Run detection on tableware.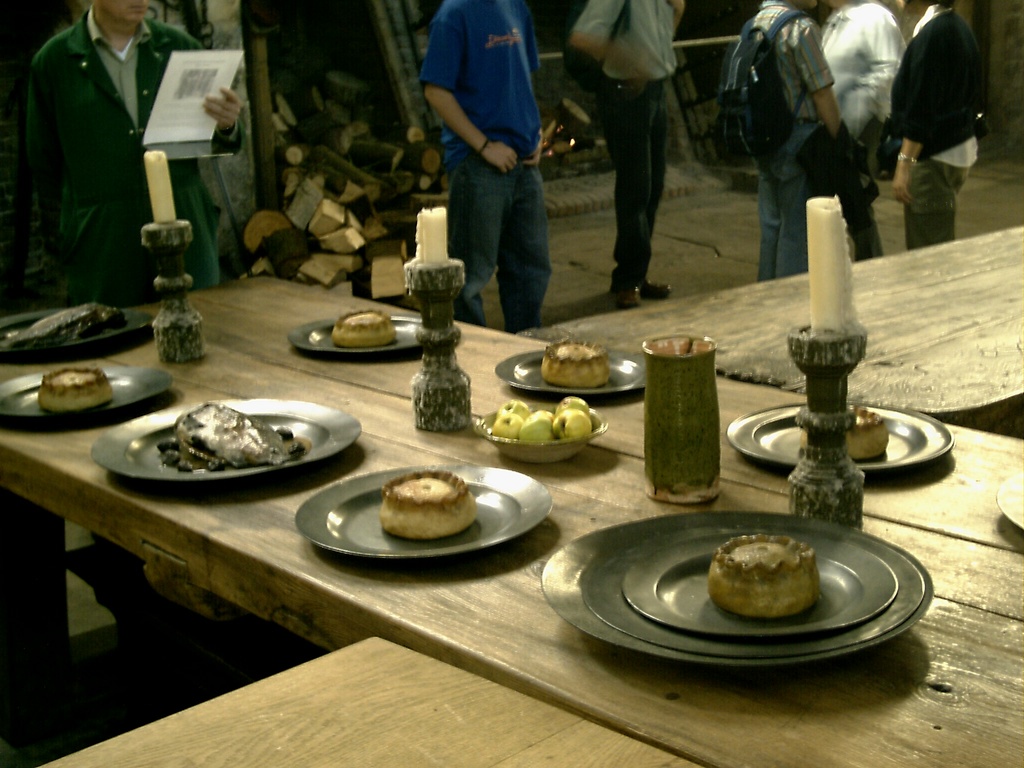
Result: [720,400,958,475].
